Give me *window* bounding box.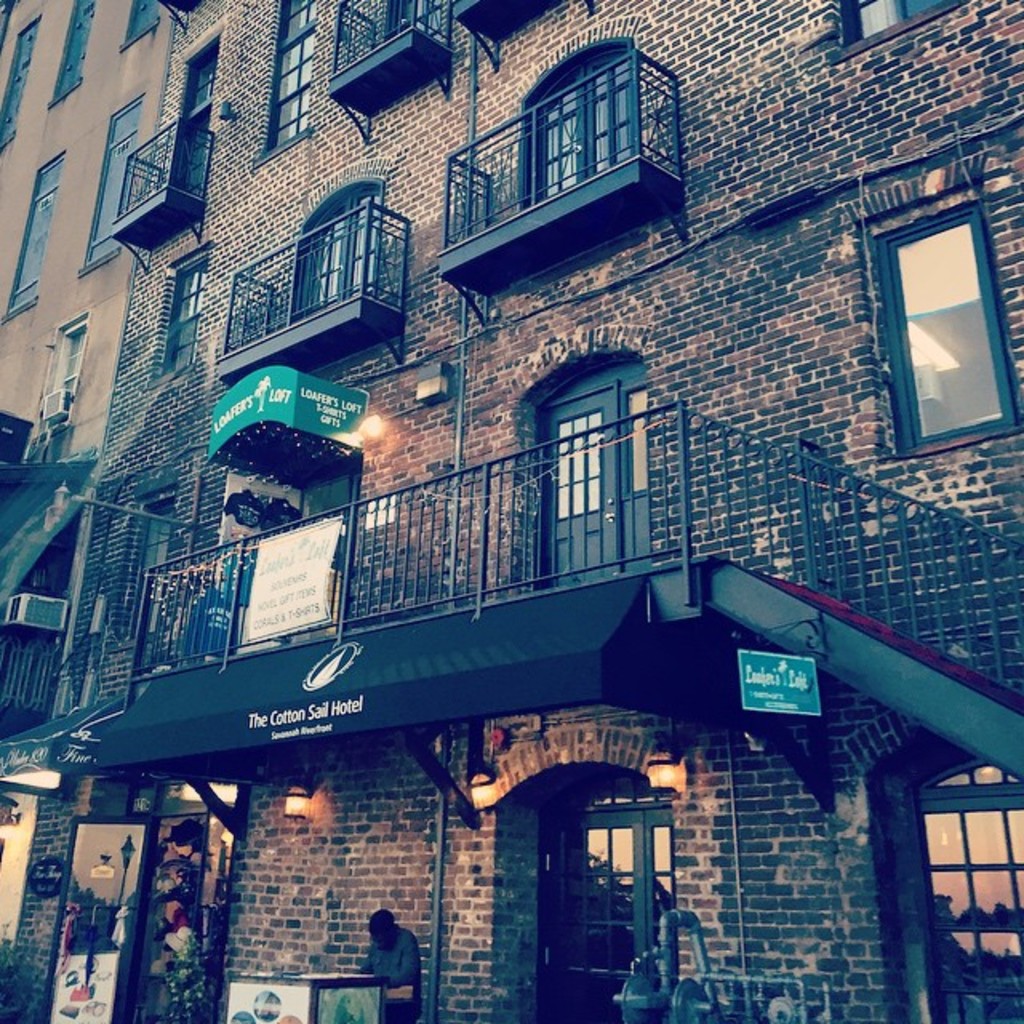
rect(125, 0, 168, 53).
